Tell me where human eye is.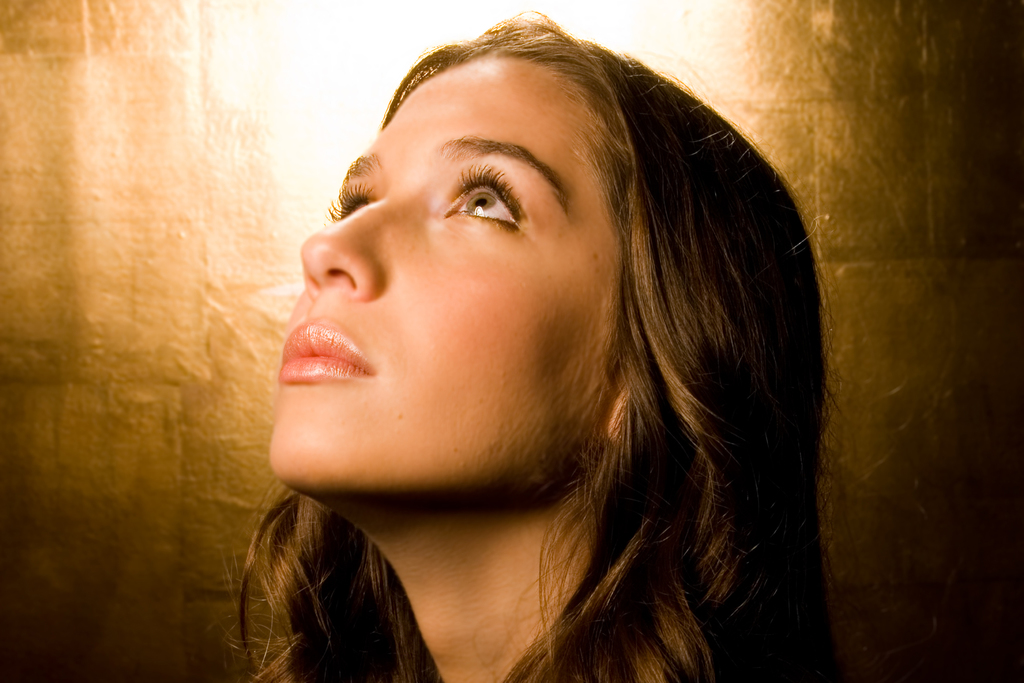
human eye is at select_region(323, 176, 376, 227).
